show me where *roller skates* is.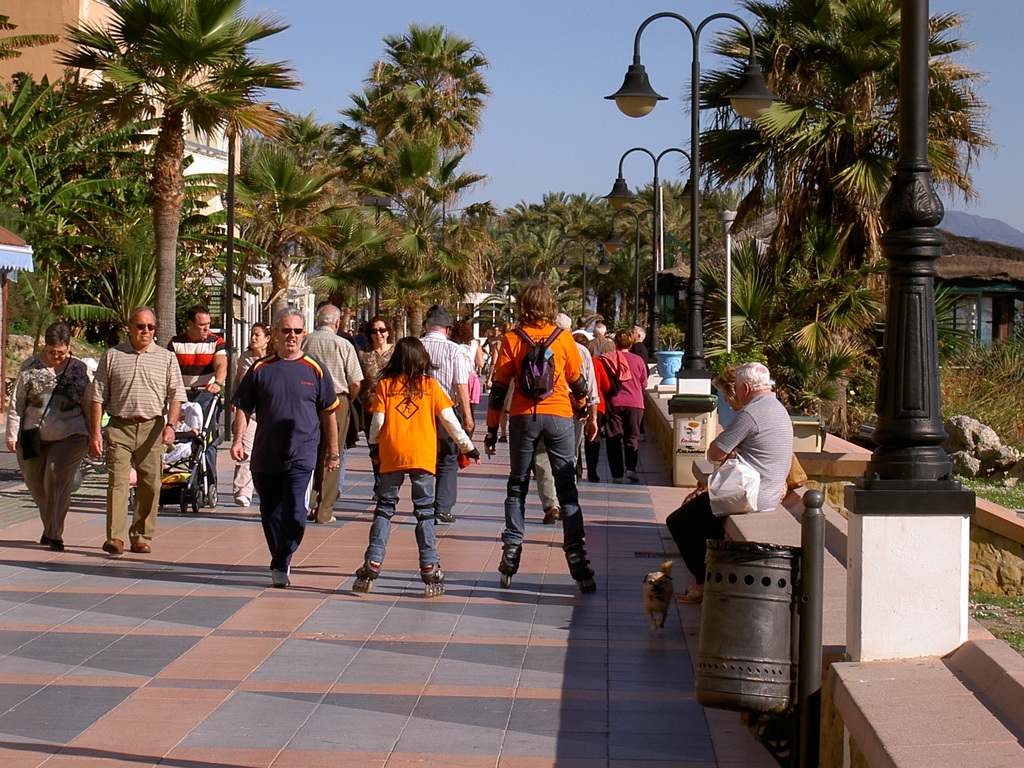
*roller skates* is at {"left": 497, "top": 542, "right": 523, "bottom": 589}.
